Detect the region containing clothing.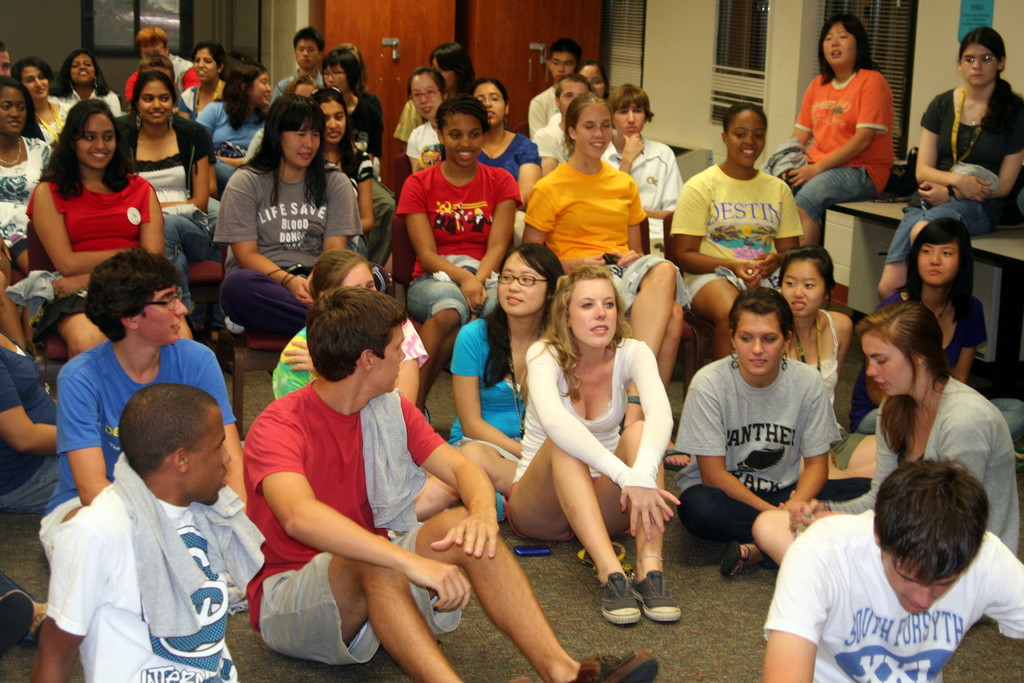
rect(355, 92, 384, 156).
